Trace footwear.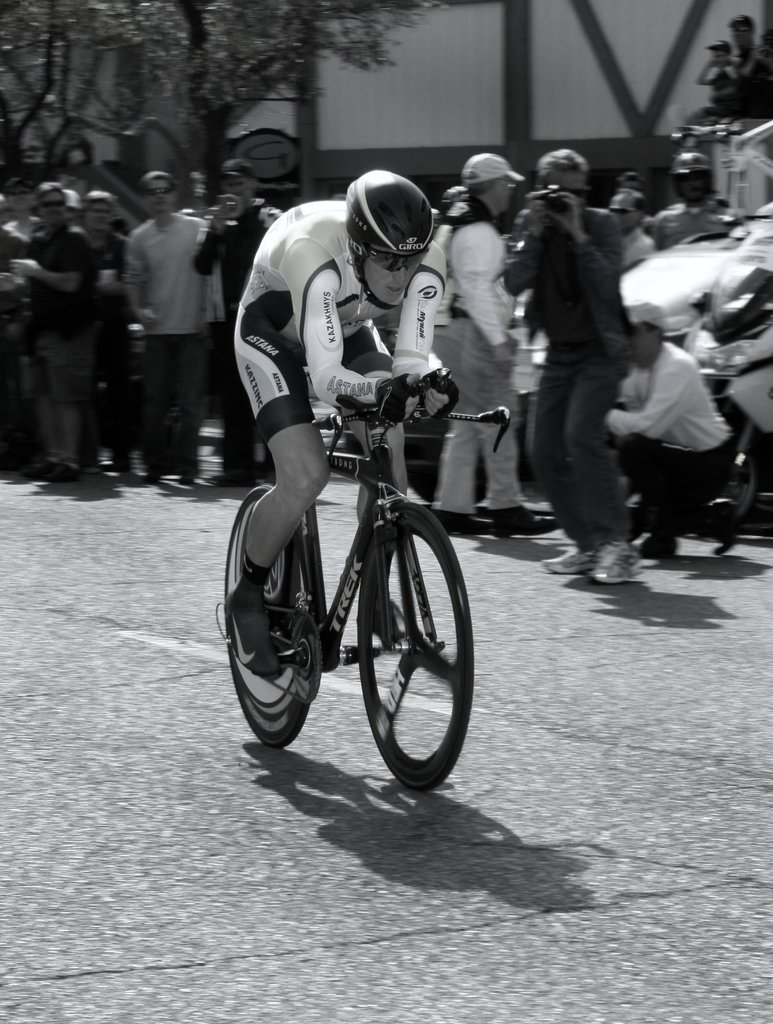
Traced to <bbox>638, 529, 680, 558</bbox>.
